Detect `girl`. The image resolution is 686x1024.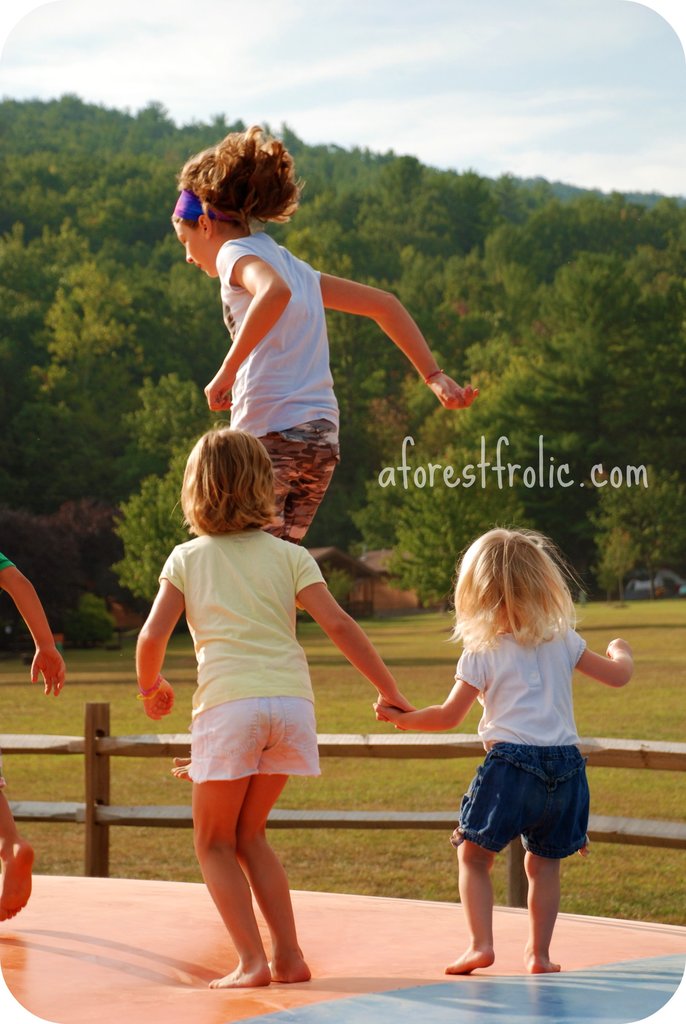
[167, 127, 486, 547].
